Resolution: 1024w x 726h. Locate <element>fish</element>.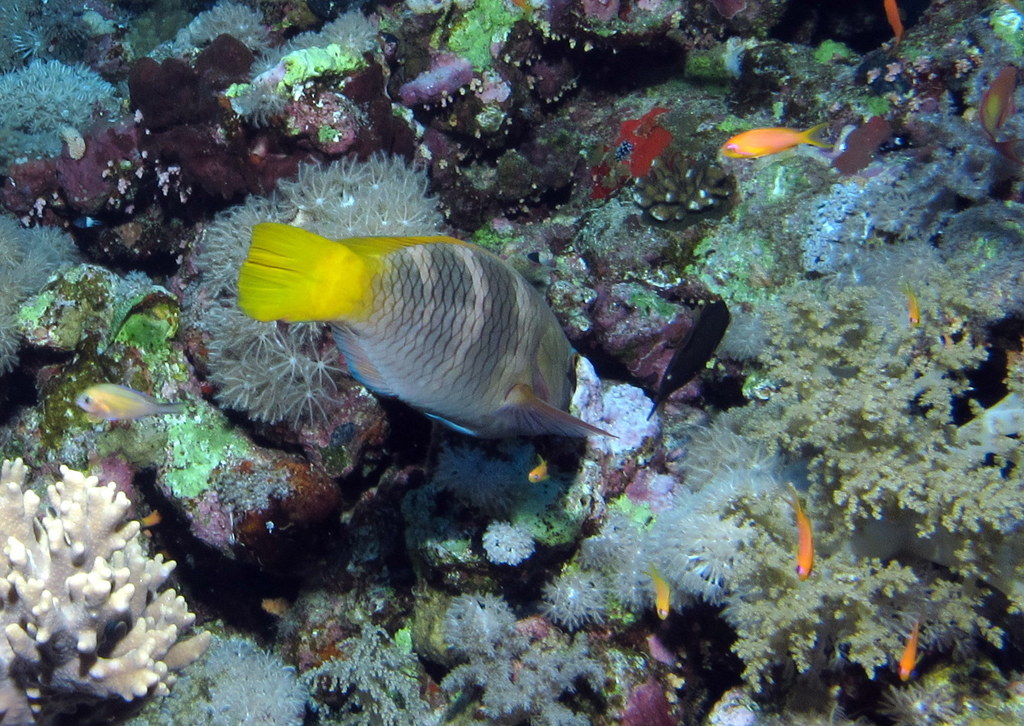
x1=884 y1=0 x2=908 y2=46.
